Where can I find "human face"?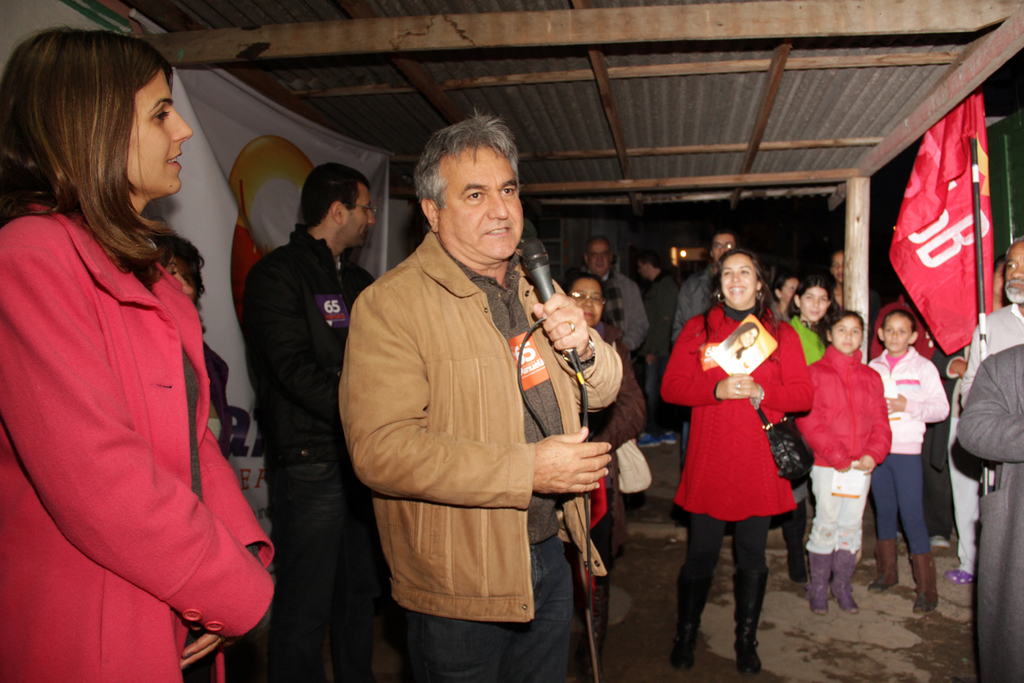
You can find it at box(573, 282, 607, 331).
